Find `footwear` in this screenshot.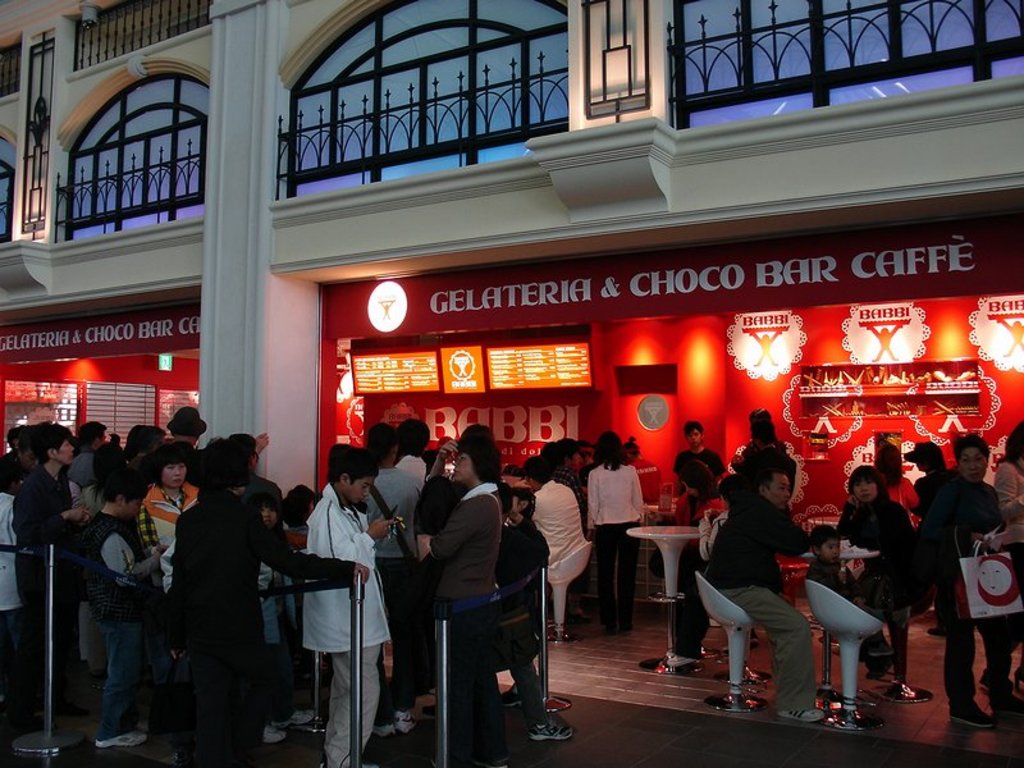
The bounding box for `footwear` is 262/722/291/745.
